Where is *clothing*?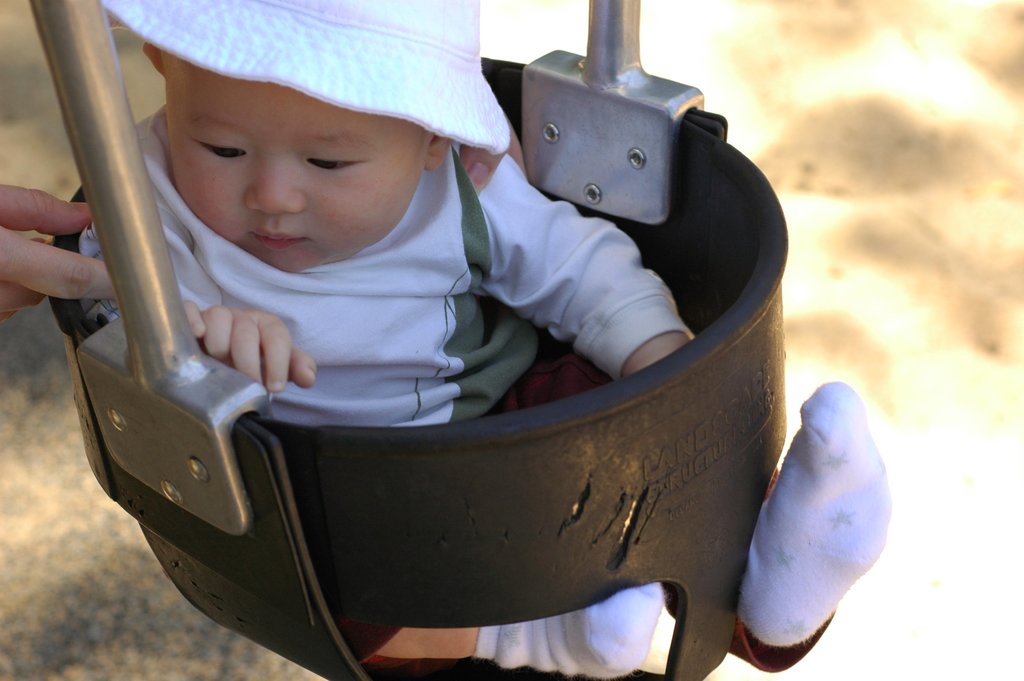
l=66, t=108, r=891, b=680.
